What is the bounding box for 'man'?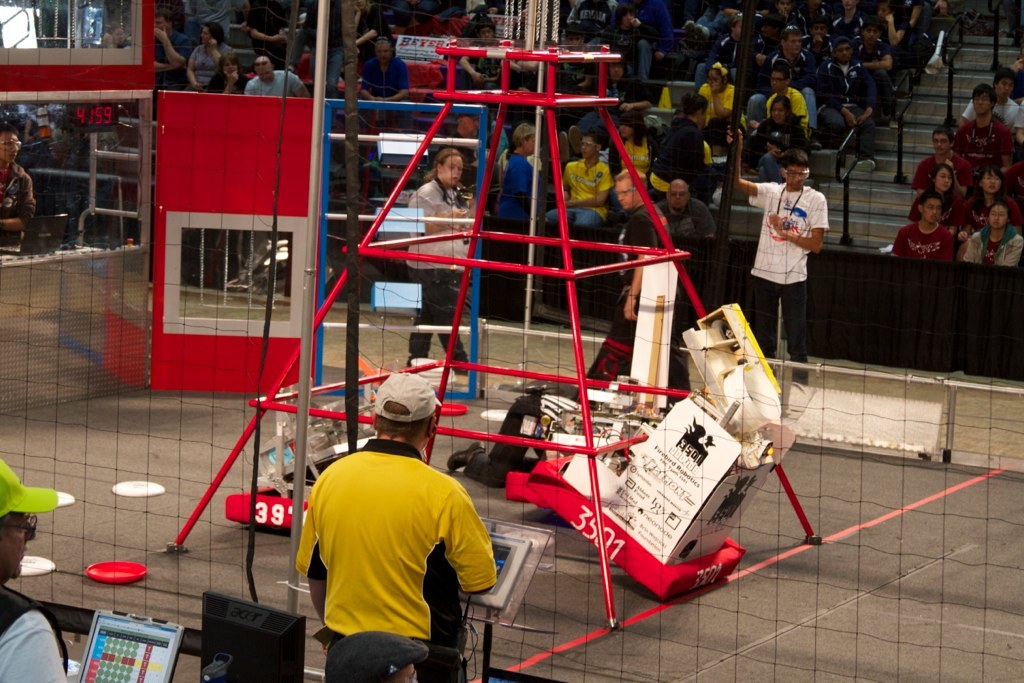
Rect(849, 18, 892, 129).
